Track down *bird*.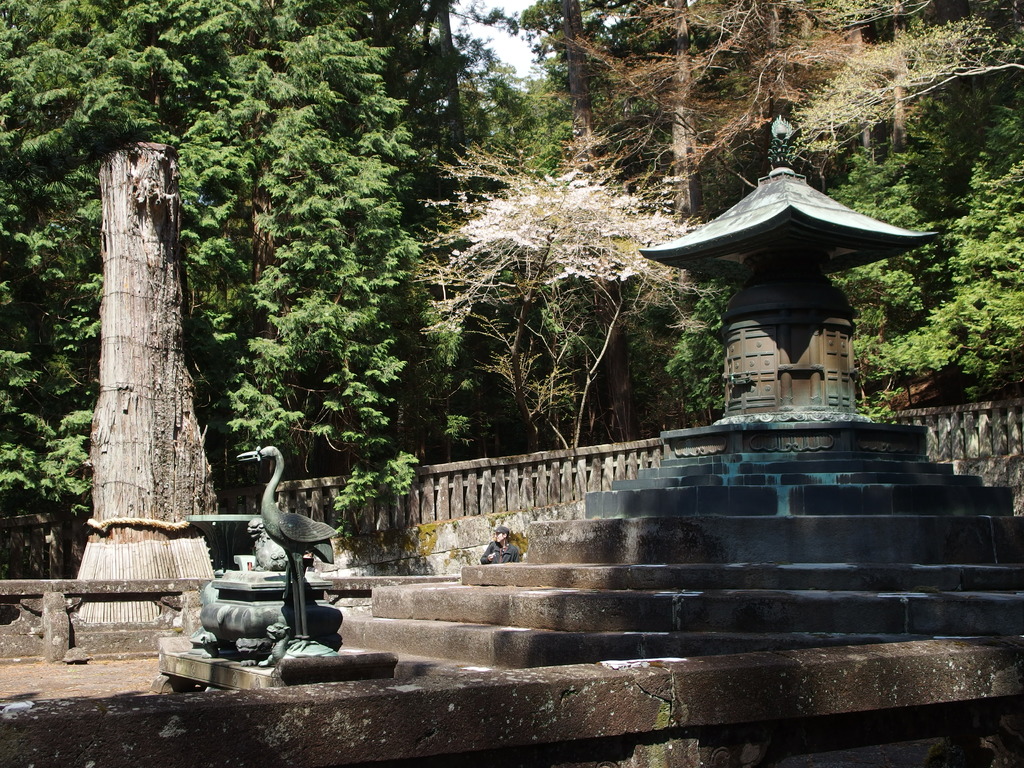
Tracked to x1=227 y1=444 x2=339 y2=645.
